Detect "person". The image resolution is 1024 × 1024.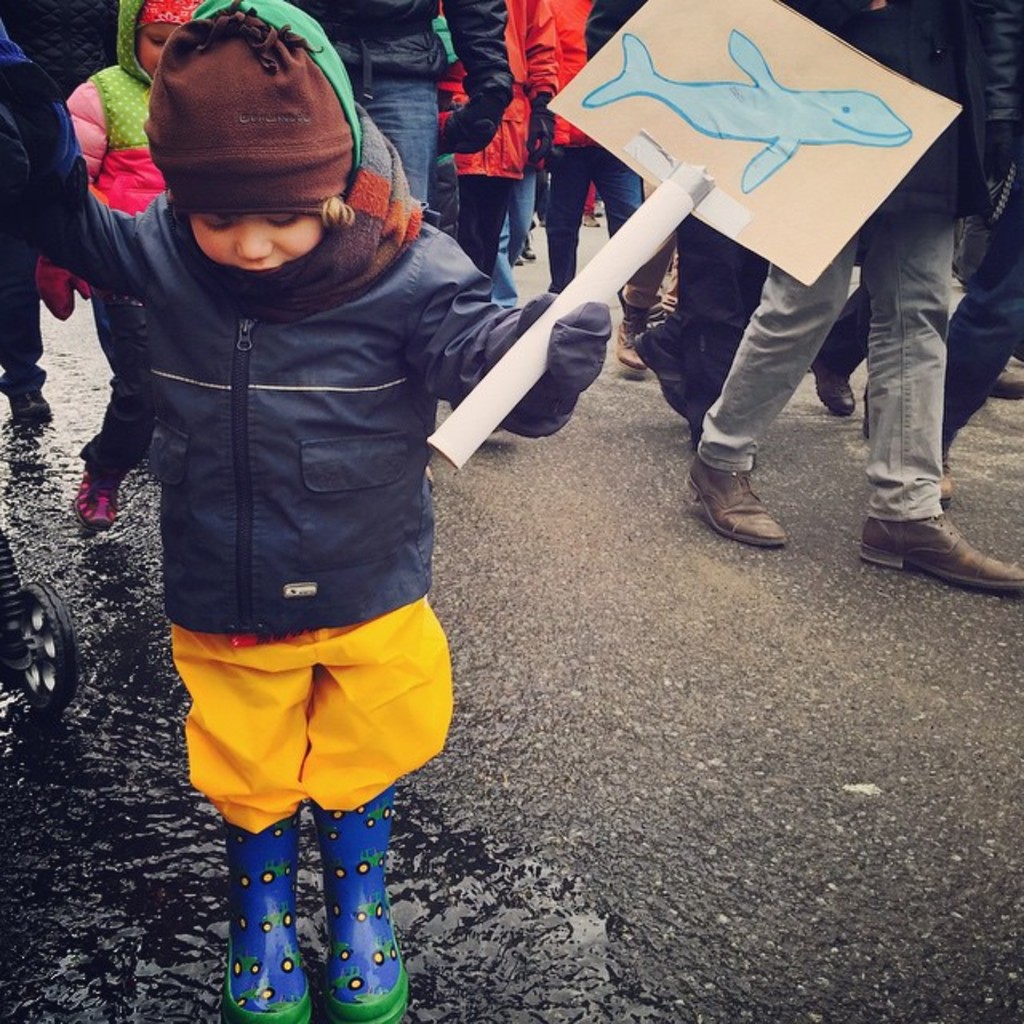
(632,206,776,451).
